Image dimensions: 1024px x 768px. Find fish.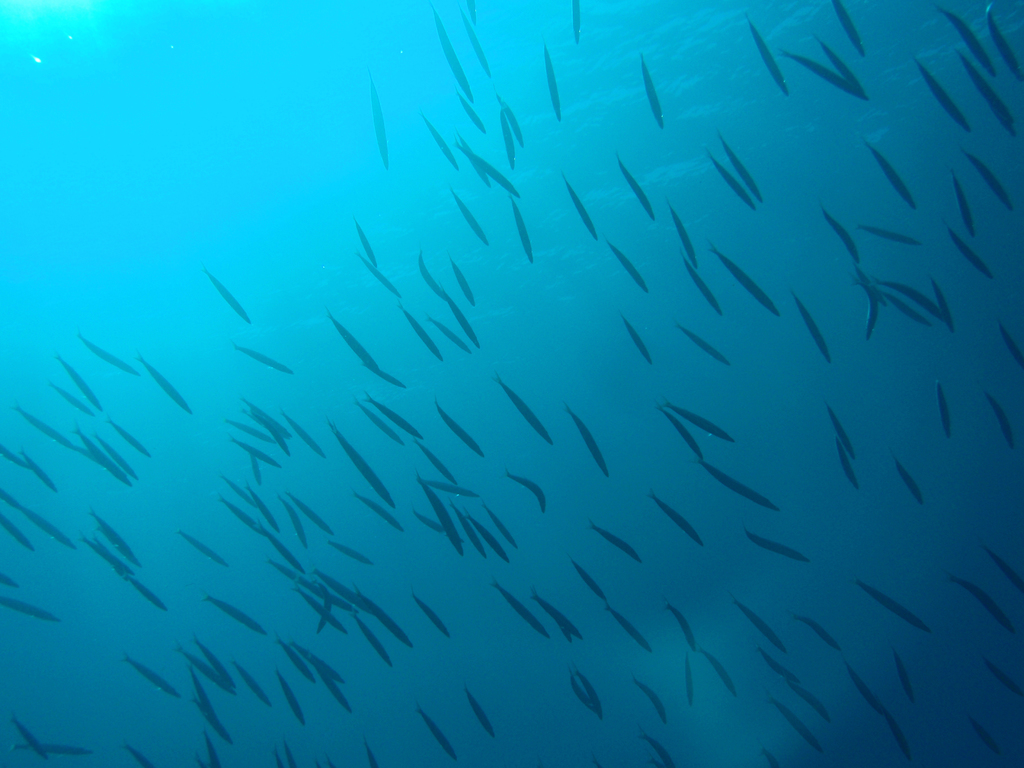
(278, 635, 318, 684).
